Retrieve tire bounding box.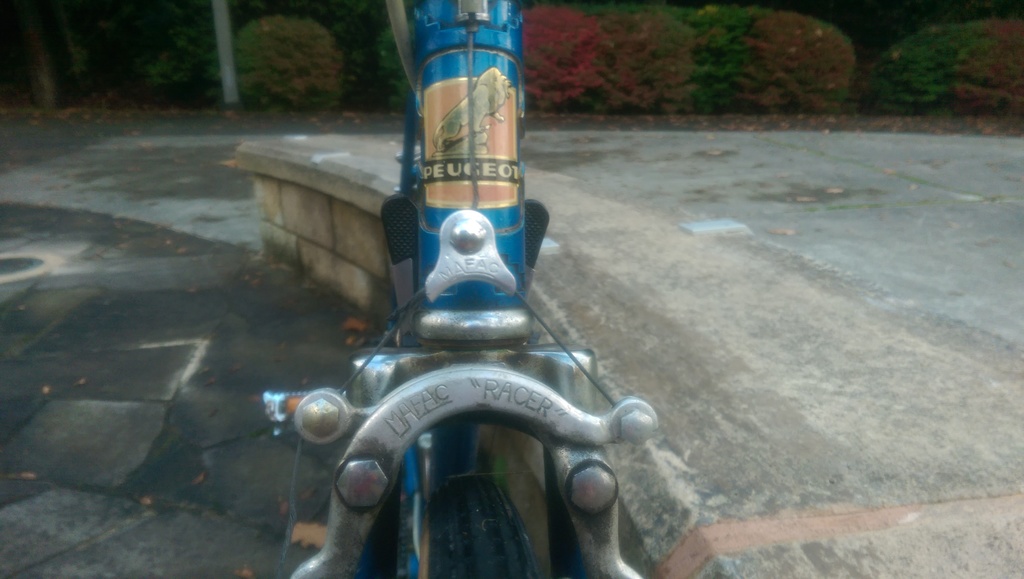
Bounding box: locate(422, 410, 556, 578).
